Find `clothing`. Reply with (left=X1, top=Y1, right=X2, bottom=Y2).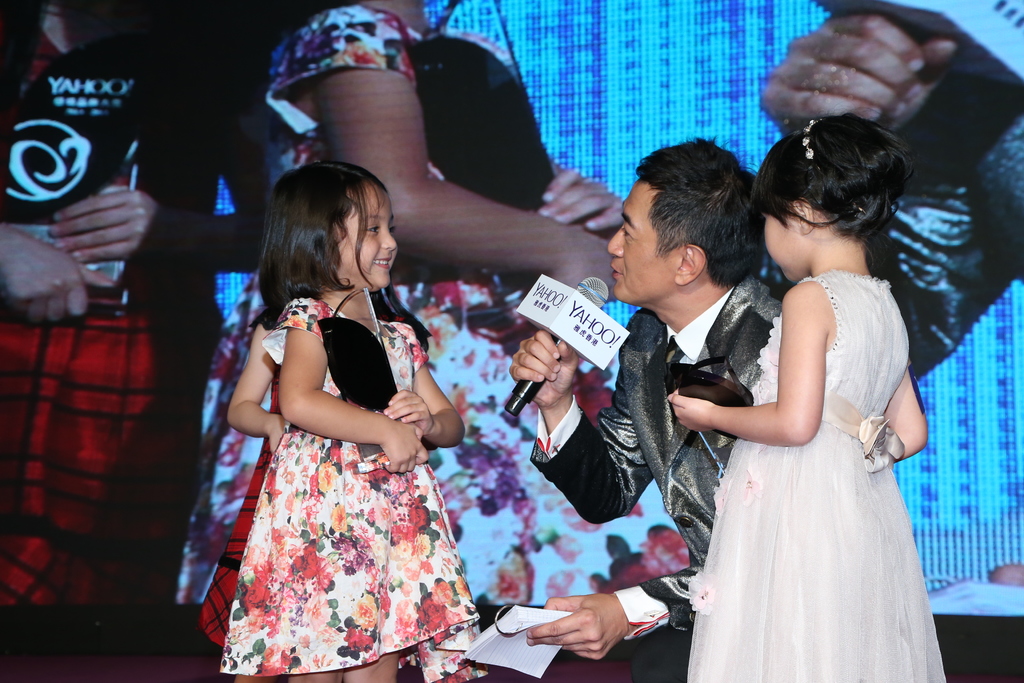
(left=0, top=319, right=195, bottom=609).
